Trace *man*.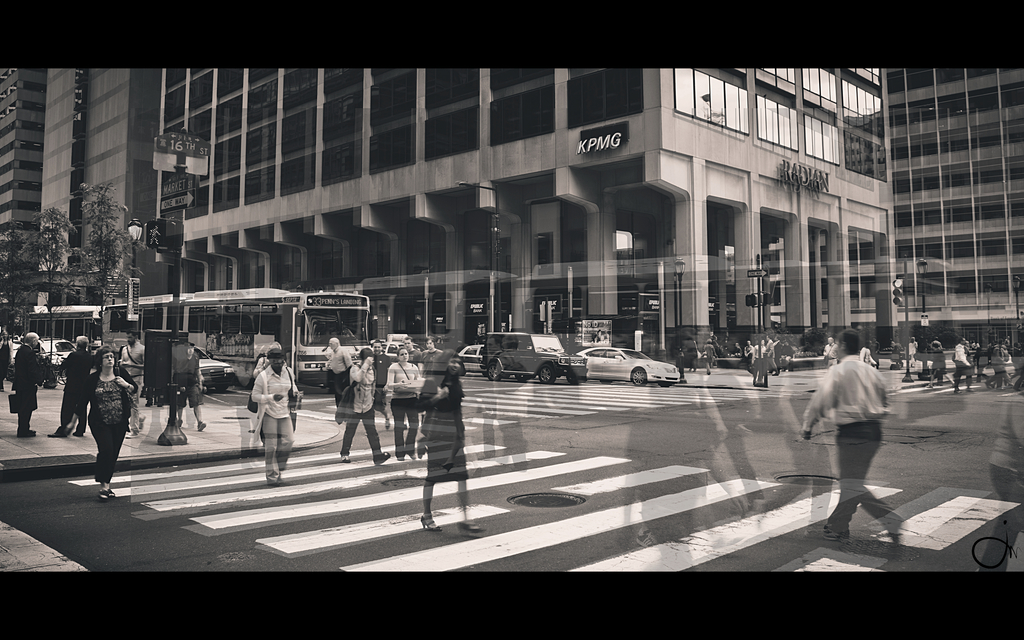
Traced to bbox(328, 336, 349, 407).
